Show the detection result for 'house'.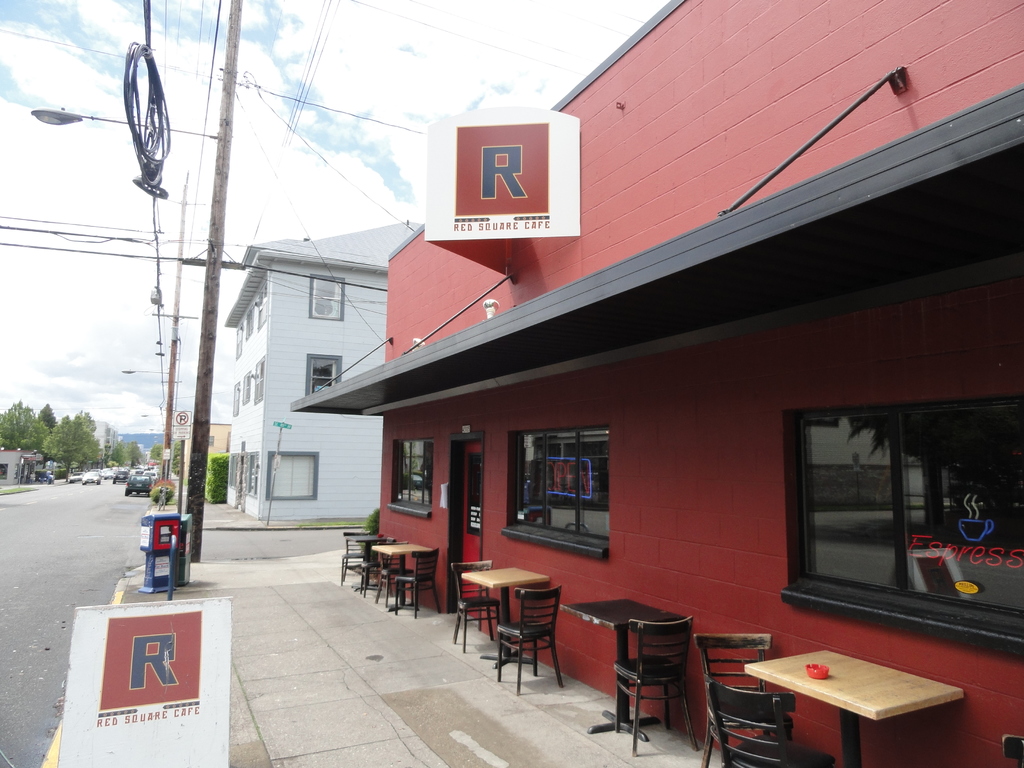
locate(108, 431, 170, 458).
